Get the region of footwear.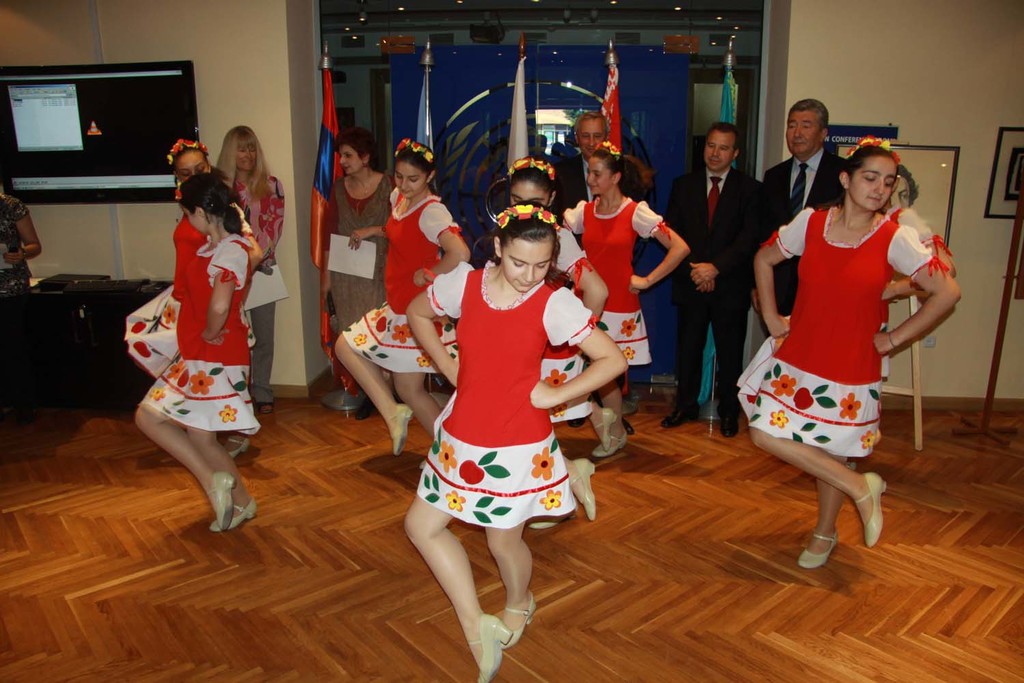
<box>477,613,513,682</box>.
